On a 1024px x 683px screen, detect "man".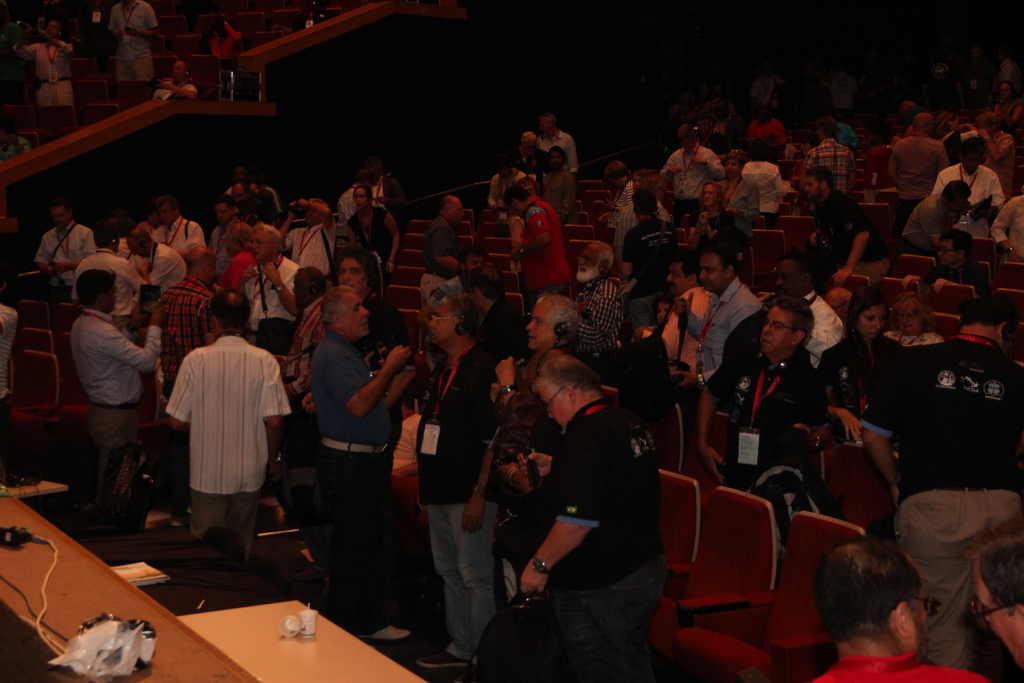
(x1=803, y1=120, x2=857, y2=194).
